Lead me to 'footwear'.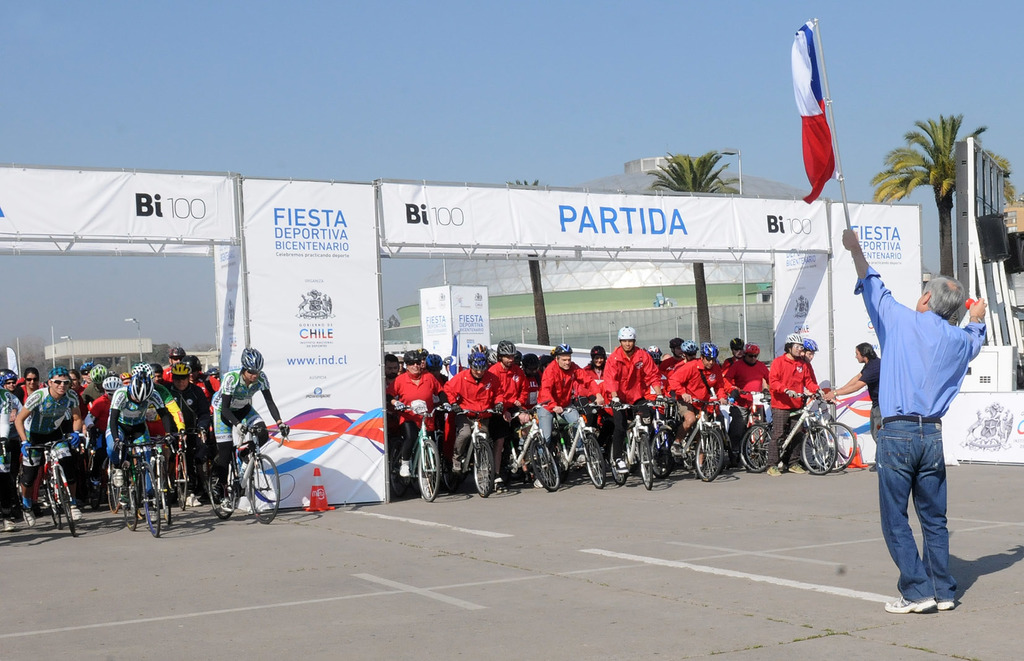
Lead to x1=73, y1=503, x2=84, y2=523.
